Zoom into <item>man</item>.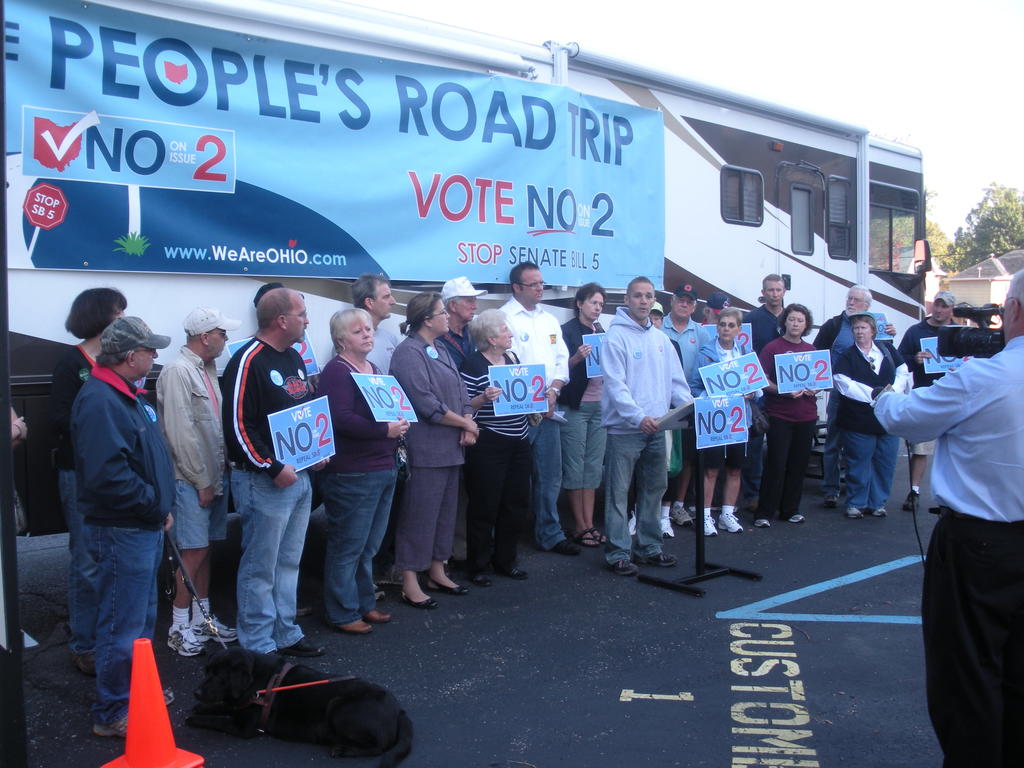
Zoom target: crop(223, 292, 334, 662).
